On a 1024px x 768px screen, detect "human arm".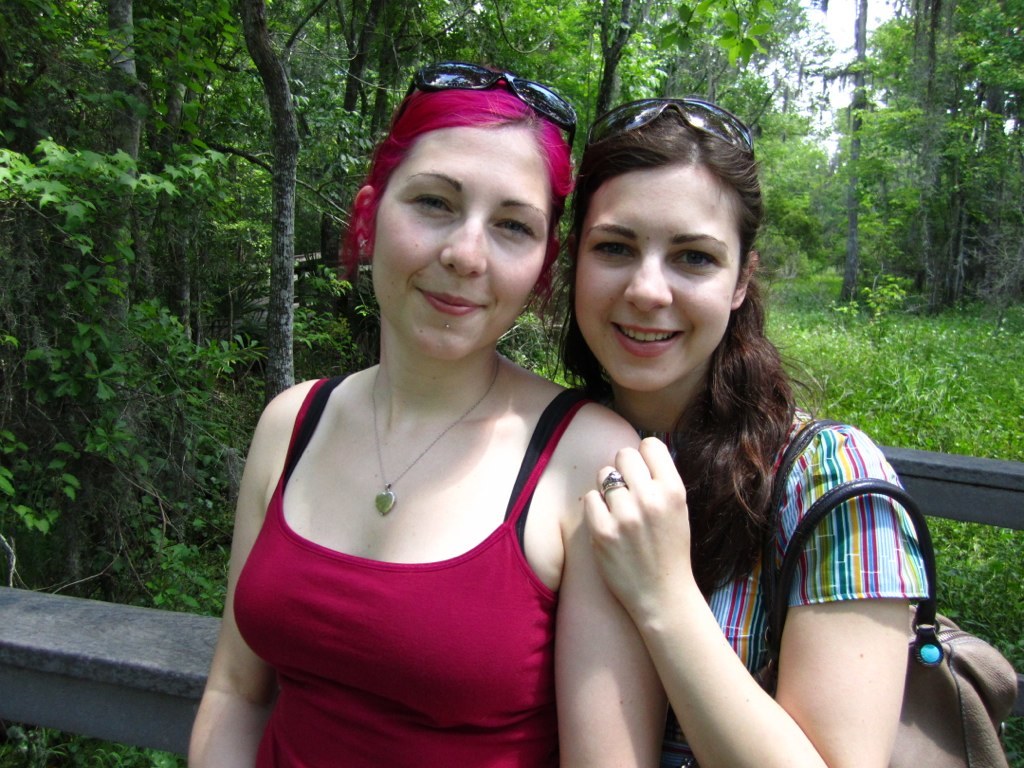
{"x1": 560, "y1": 400, "x2": 653, "y2": 767}.
